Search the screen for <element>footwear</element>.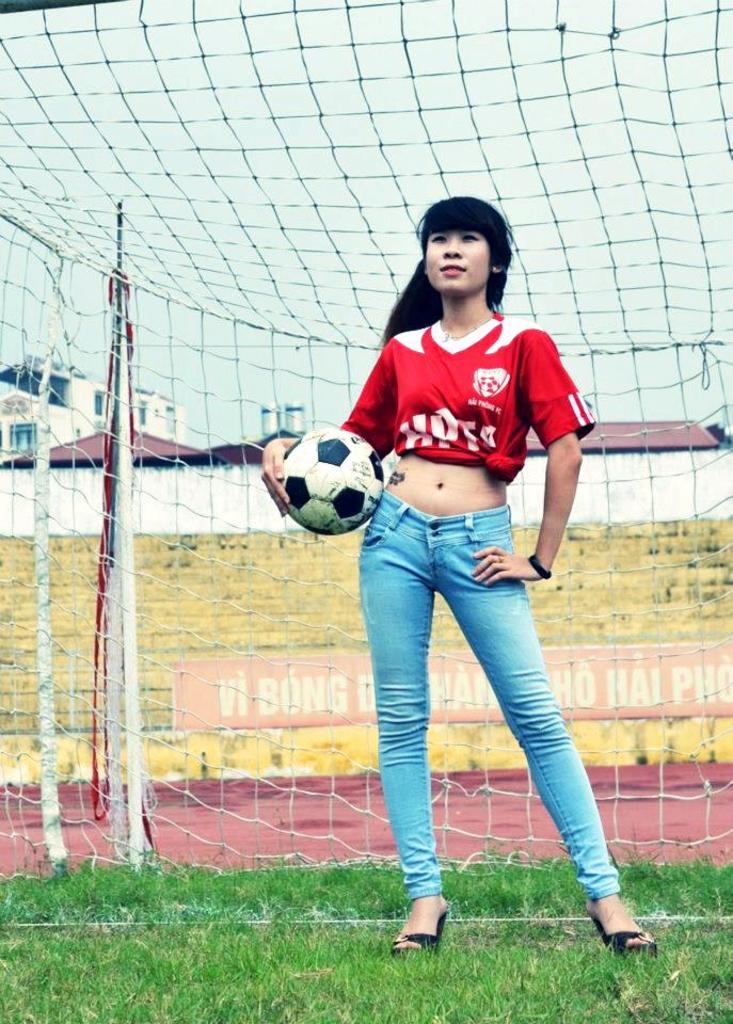
Found at box(386, 910, 450, 959).
